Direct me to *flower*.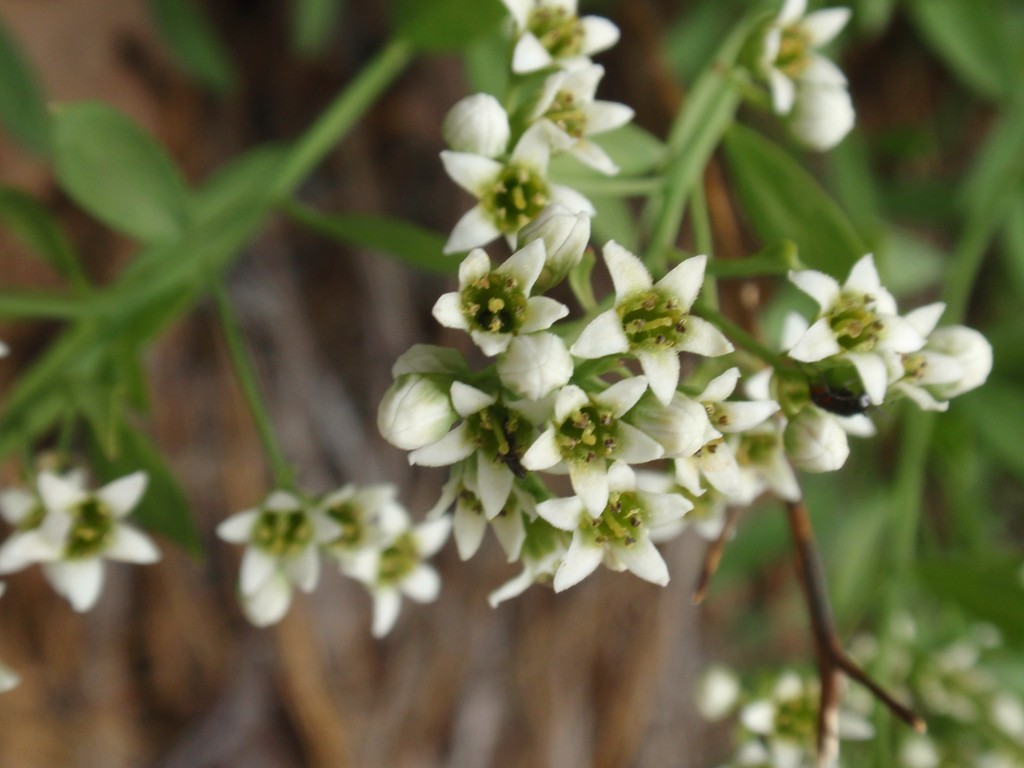
Direction: BBox(438, 122, 599, 257).
